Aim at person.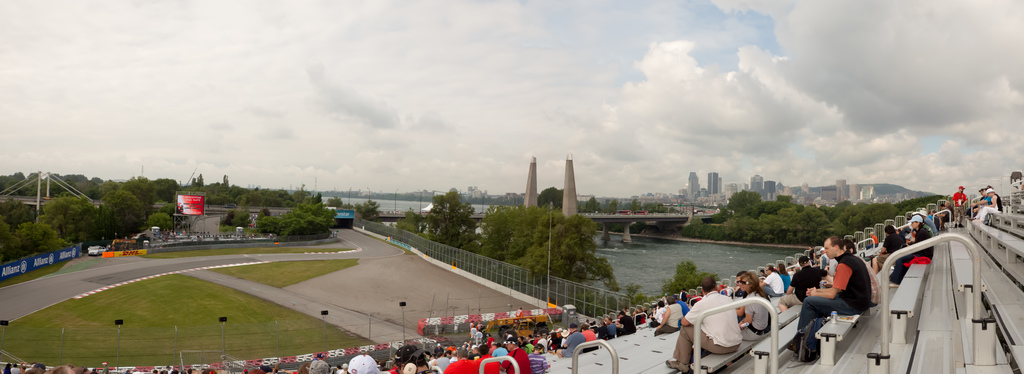
Aimed at bbox=[814, 240, 882, 356].
